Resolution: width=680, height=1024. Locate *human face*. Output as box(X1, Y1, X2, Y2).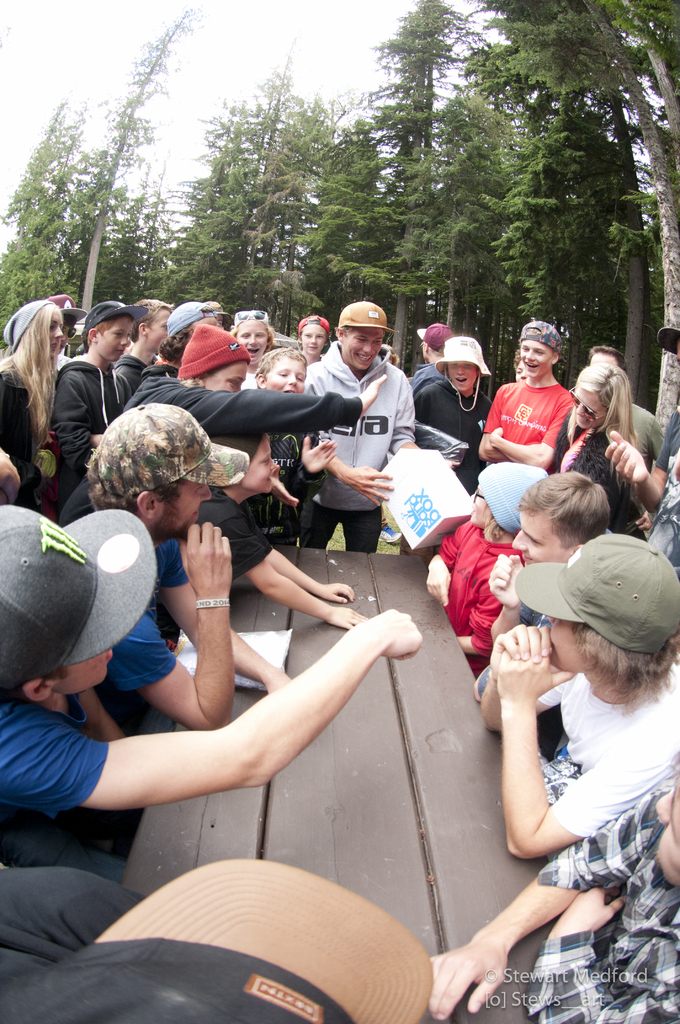
box(266, 357, 306, 396).
